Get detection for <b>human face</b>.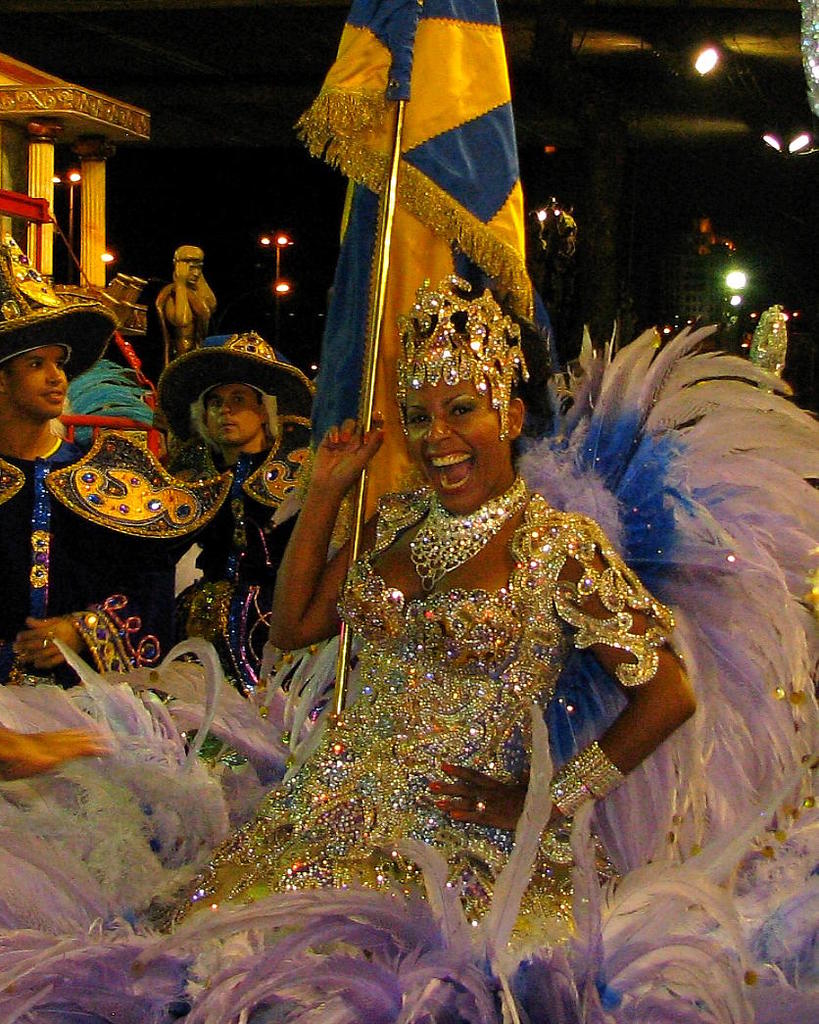
Detection: [left=9, top=341, right=72, bottom=424].
